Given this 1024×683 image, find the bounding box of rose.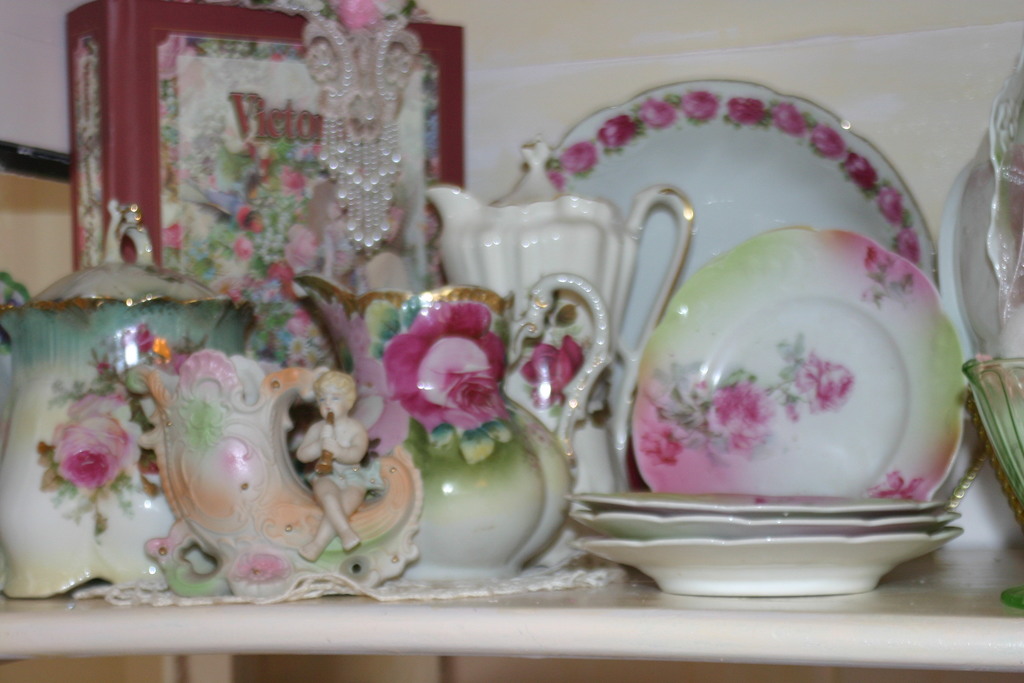
bbox=[521, 333, 586, 409].
